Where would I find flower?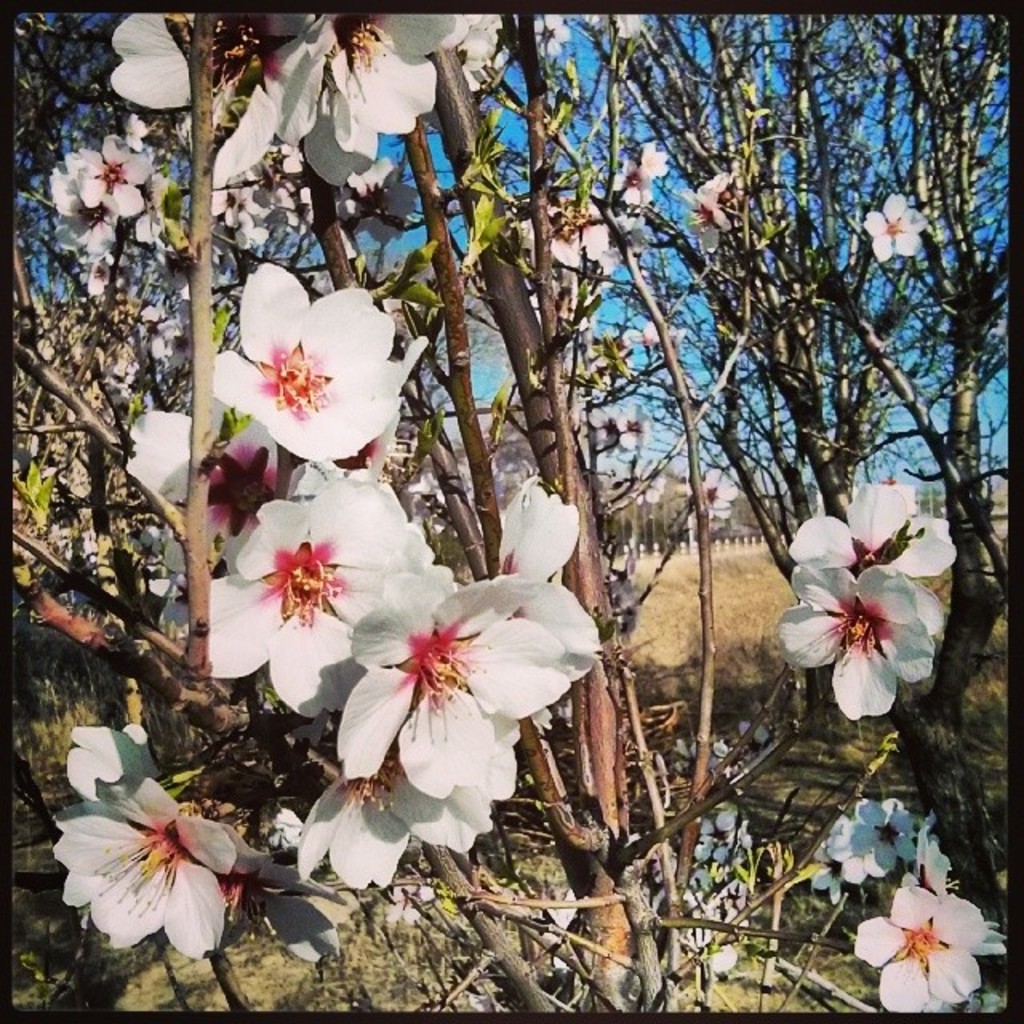
At bbox(216, 829, 347, 962).
